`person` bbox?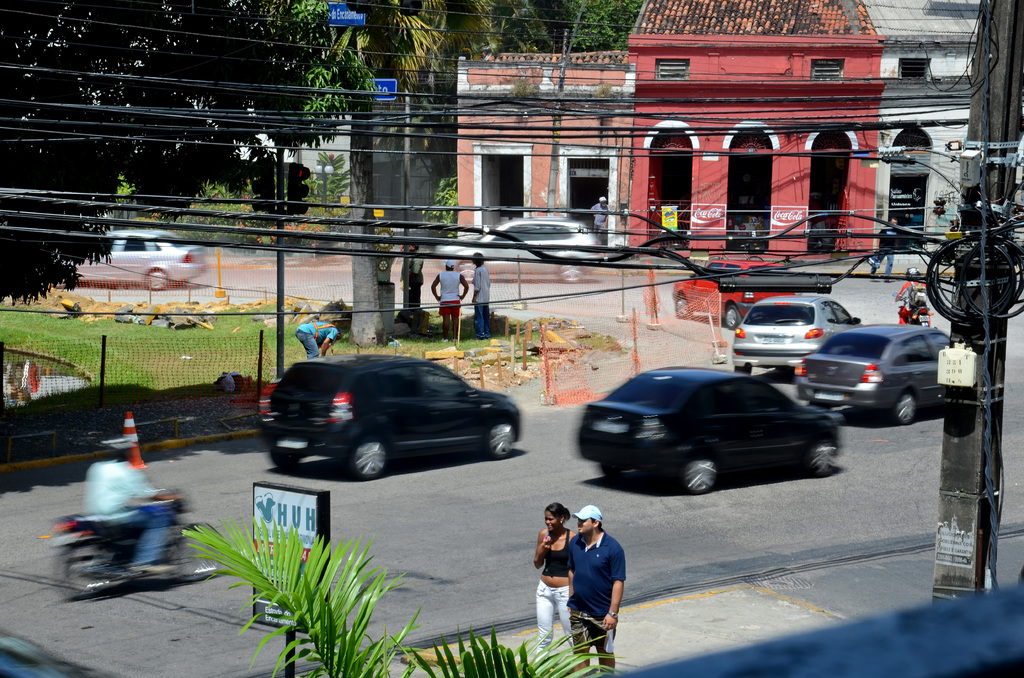
463,249,497,340
